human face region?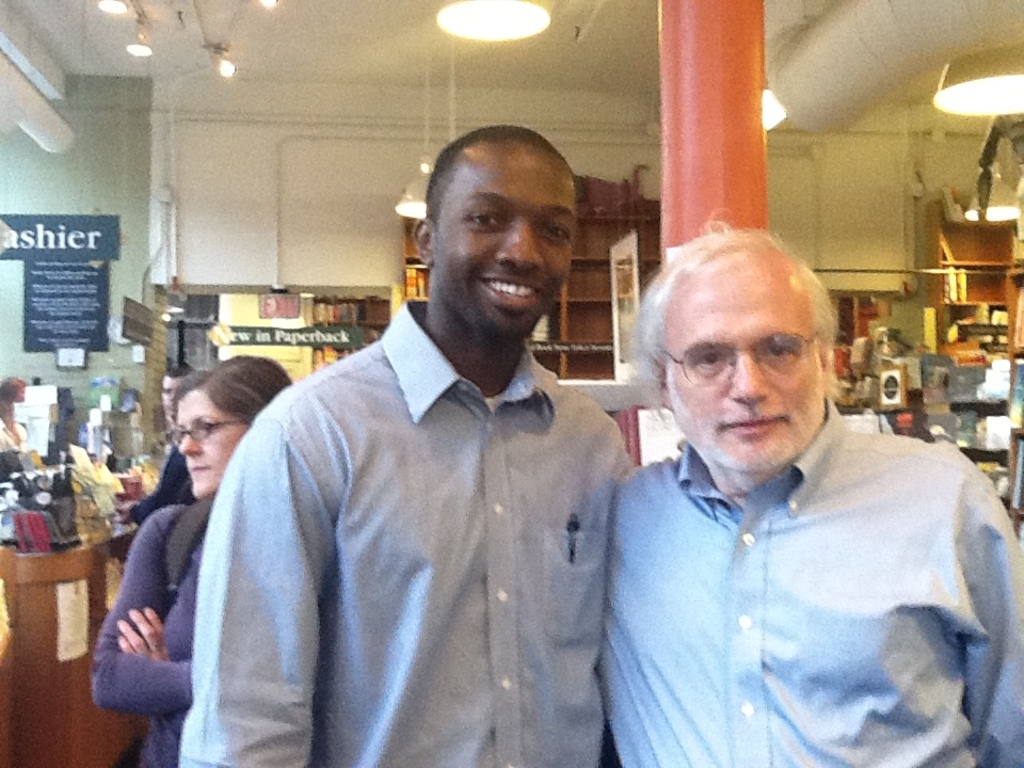
bbox=(662, 256, 832, 477)
